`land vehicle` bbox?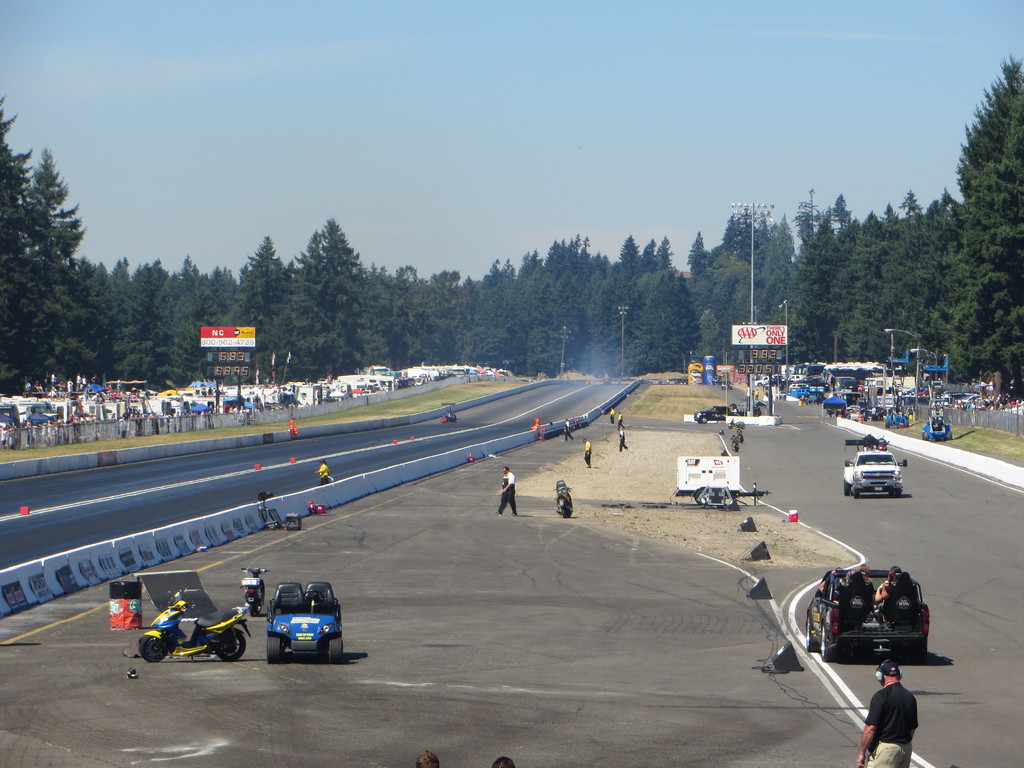
727, 416, 746, 429
